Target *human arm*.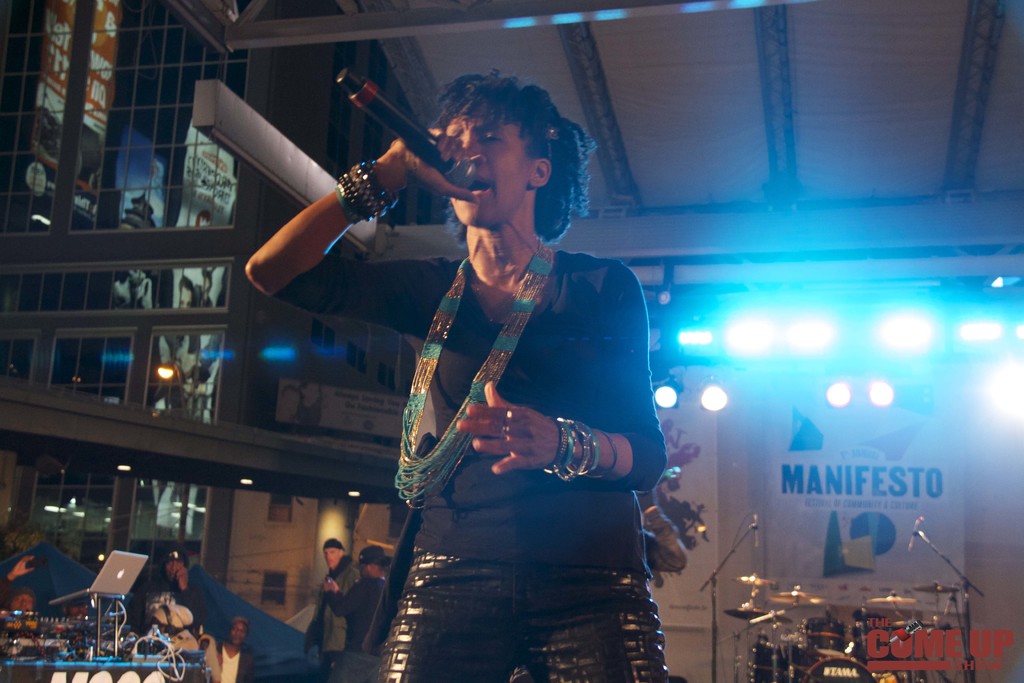
Target region: [left=239, top=120, right=465, bottom=344].
